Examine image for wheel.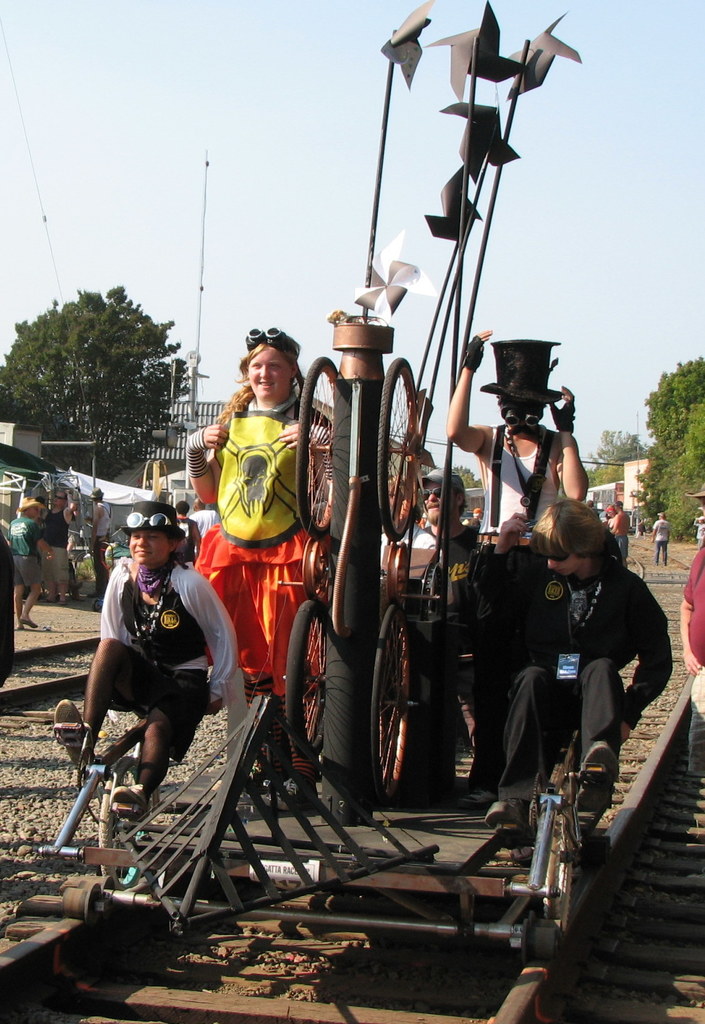
Examination result: [375, 355, 423, 543].
